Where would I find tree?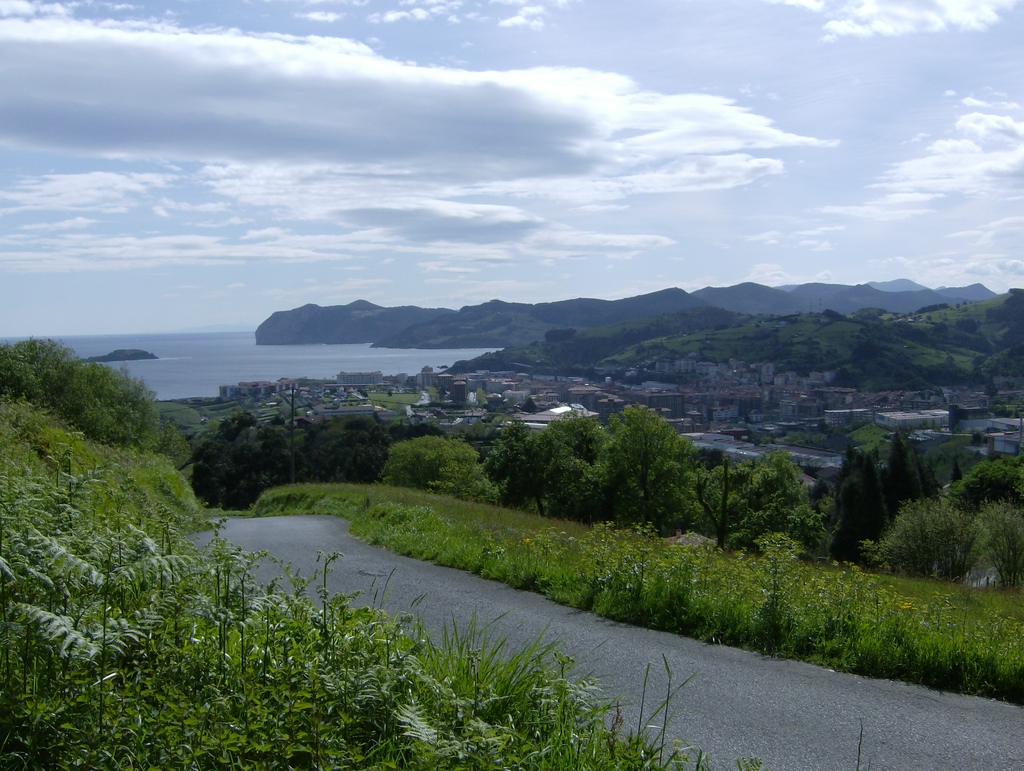
At (x1=387, y1=389, x2=394, y2=398).
